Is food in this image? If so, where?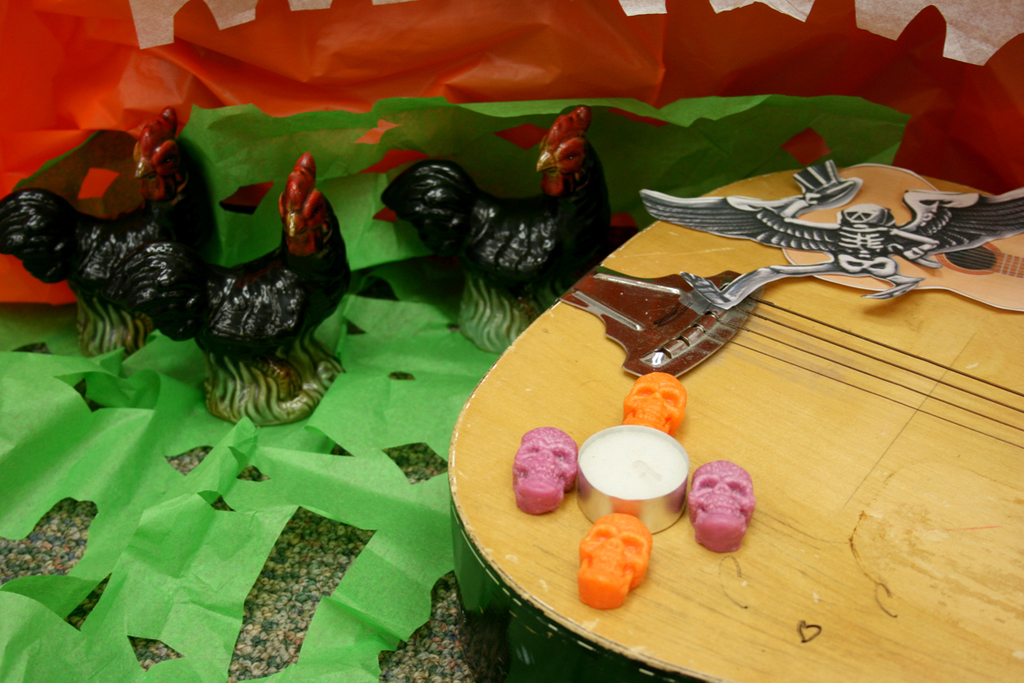
Yes, at bbox=[579, 433, 684, 500].
